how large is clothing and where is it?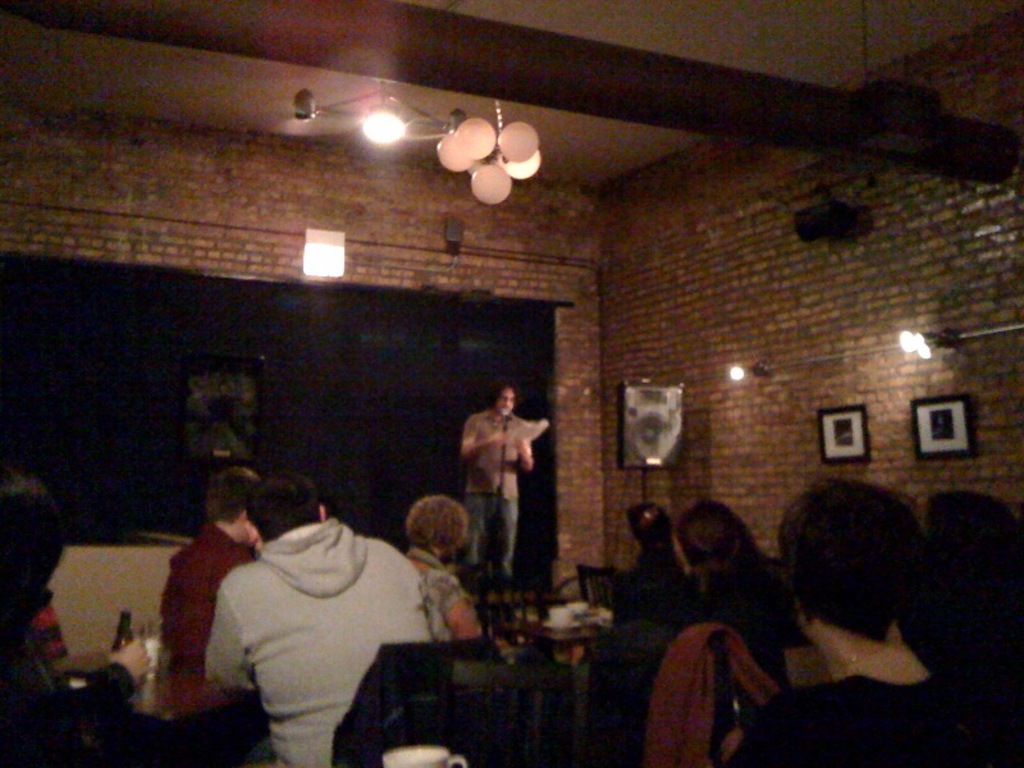
Bounding box: <region>26, 593, 77, 691</region>.
